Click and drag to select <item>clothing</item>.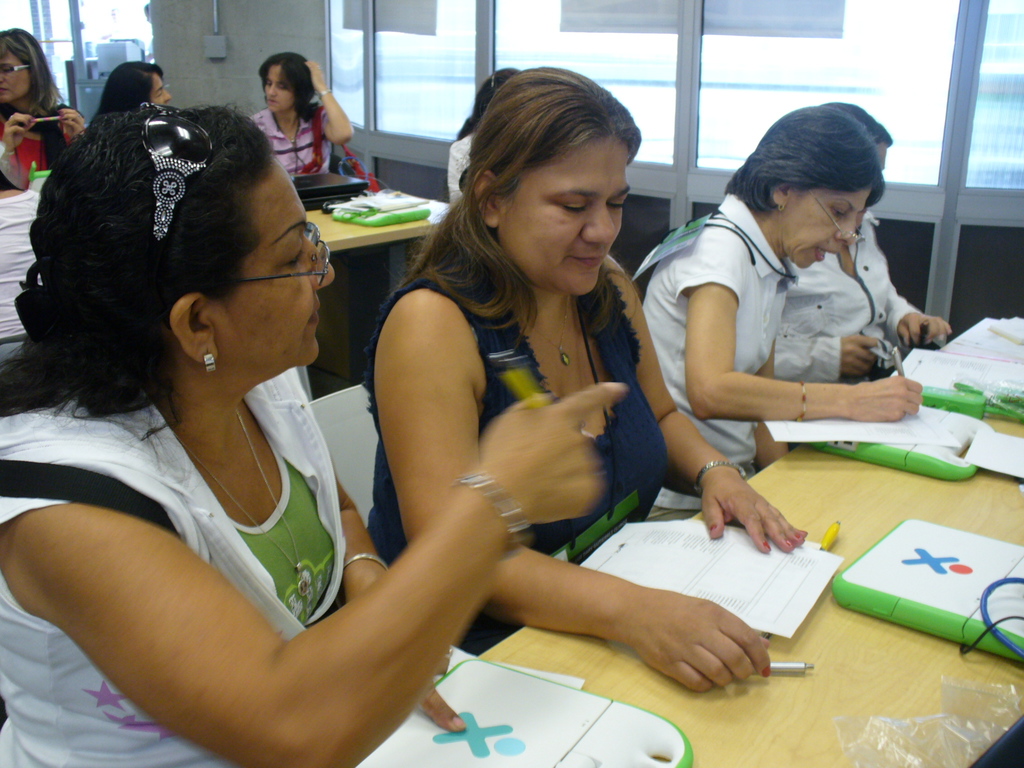
Selection: <box>33,300,458,740</box>.
